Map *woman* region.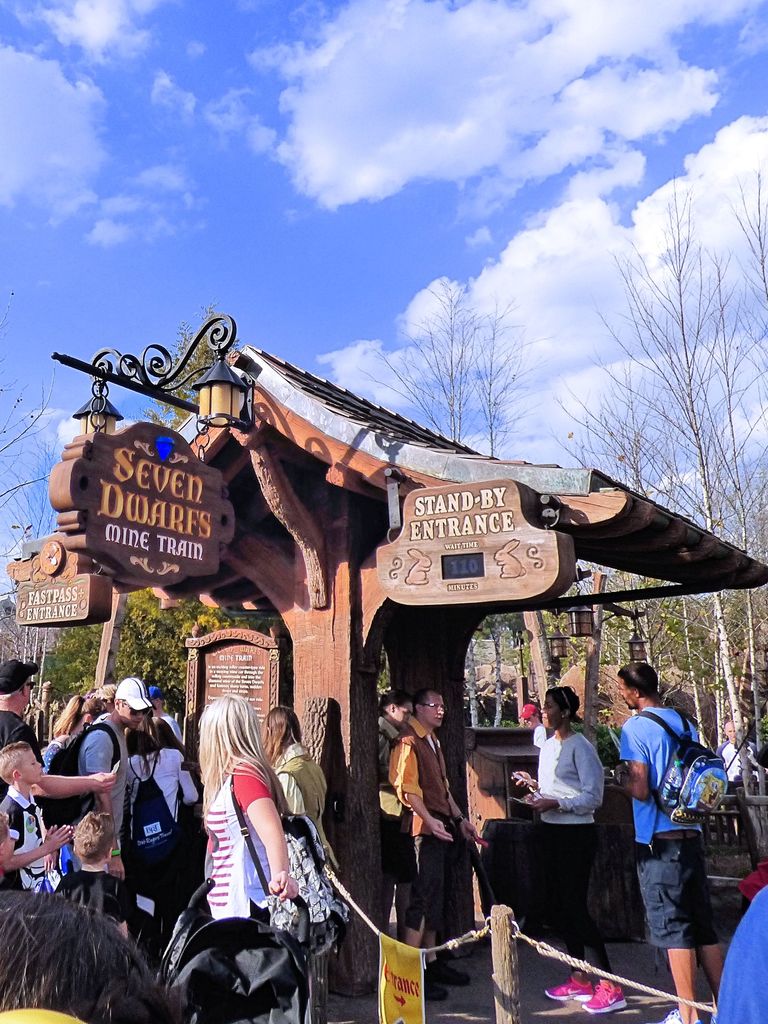
Mapped to 35, 689, 110, 771.
